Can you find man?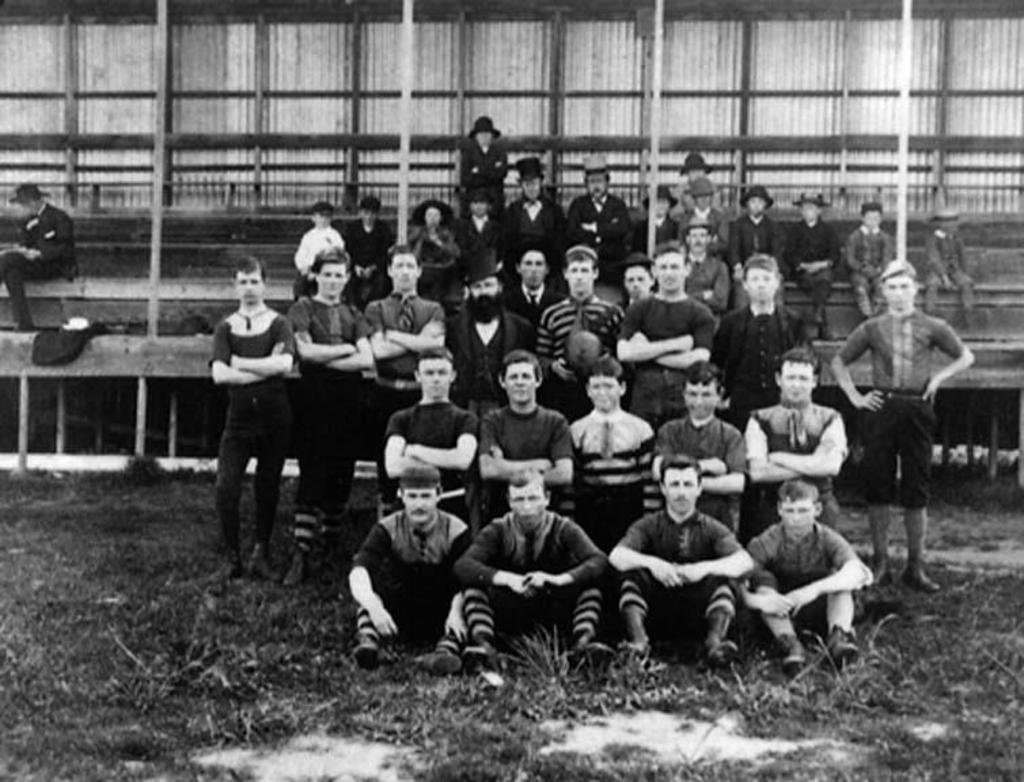
Yes, bounding box: [498,248,565,327].
